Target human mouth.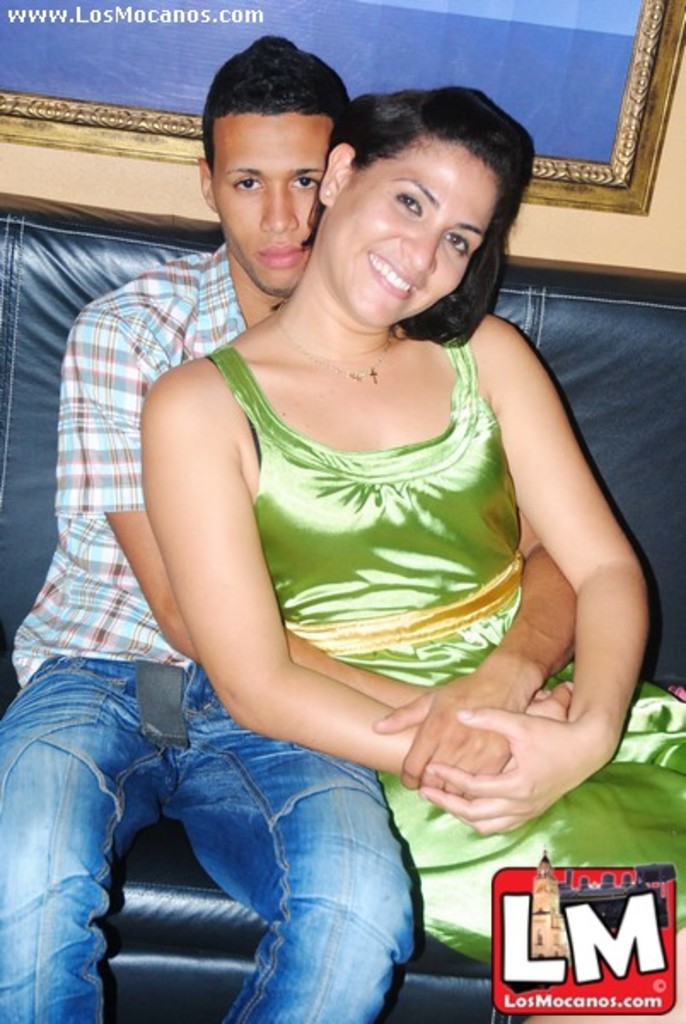
Target region: bbox(370, 256, 420, 305).
